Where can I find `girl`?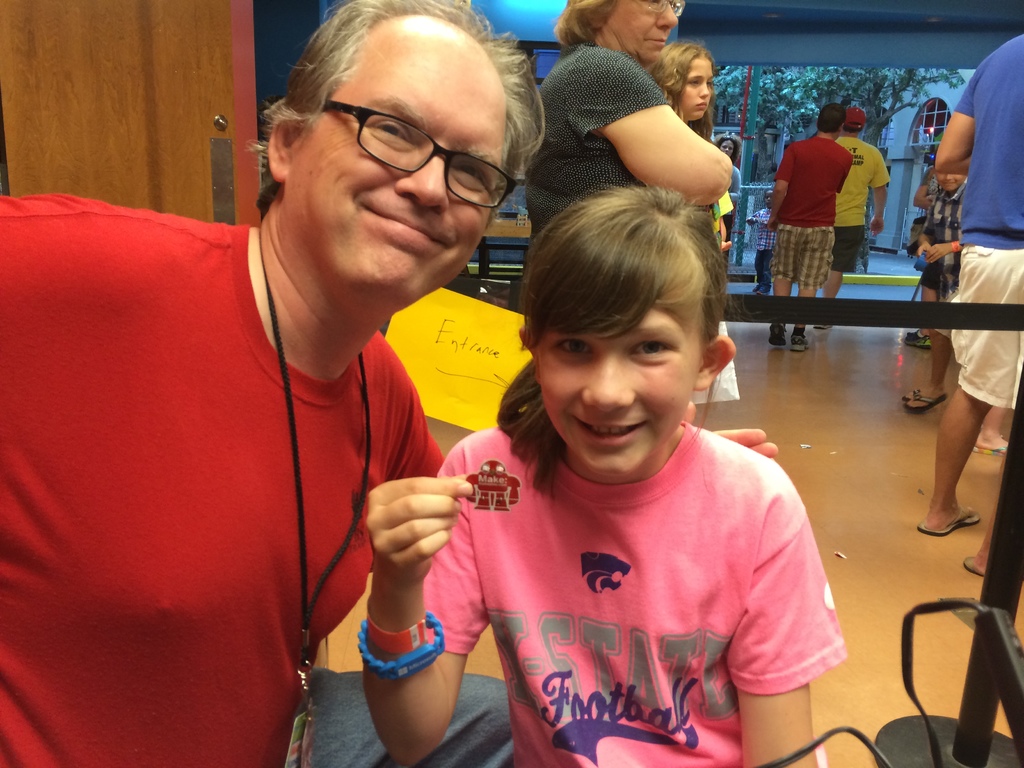
You can find it at [x1=361, y1=179, x2=852, y2=767].
